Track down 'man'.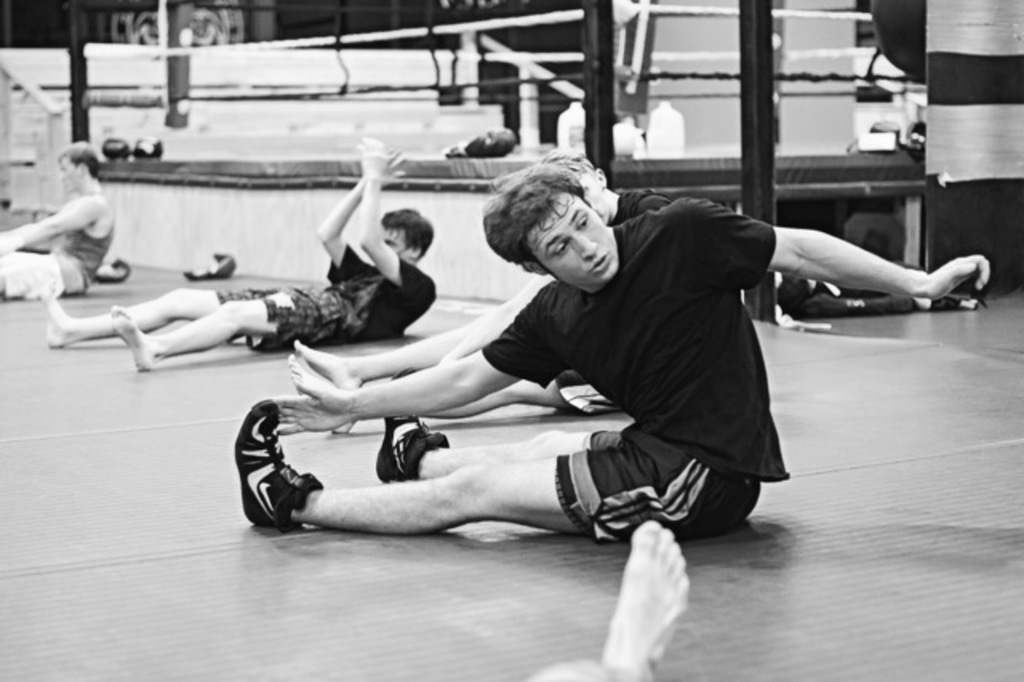
Tracked to 37,133,438,373.
